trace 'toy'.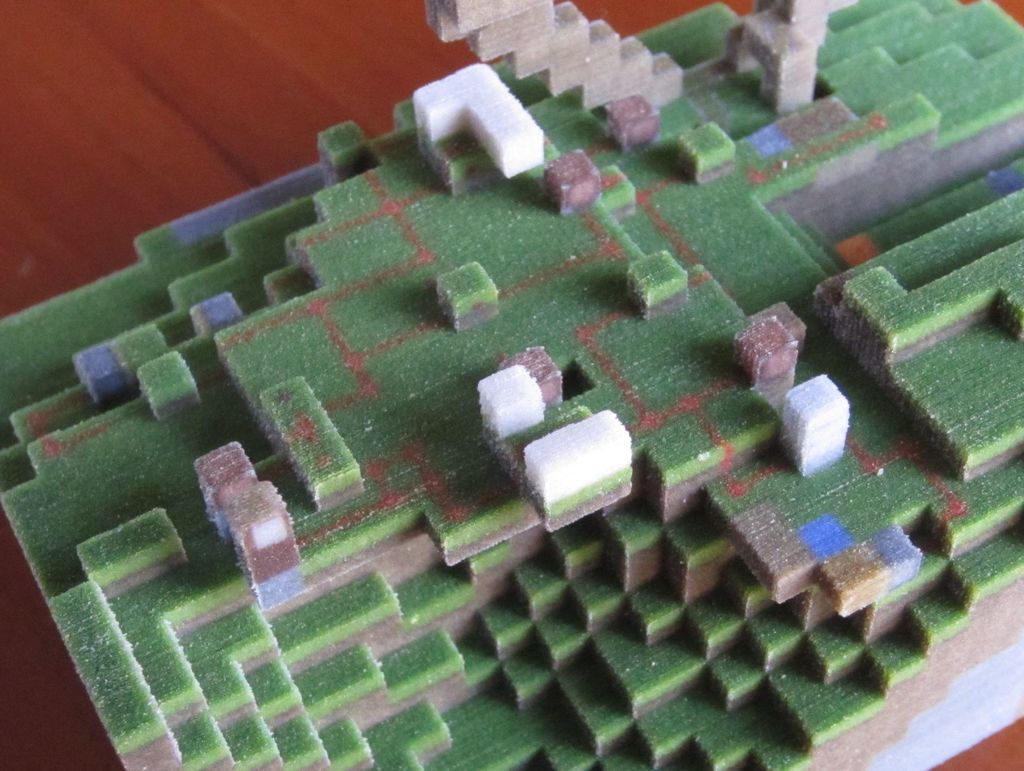
Traced to (x1=15, y1=0, x2=1023, y2=770).
